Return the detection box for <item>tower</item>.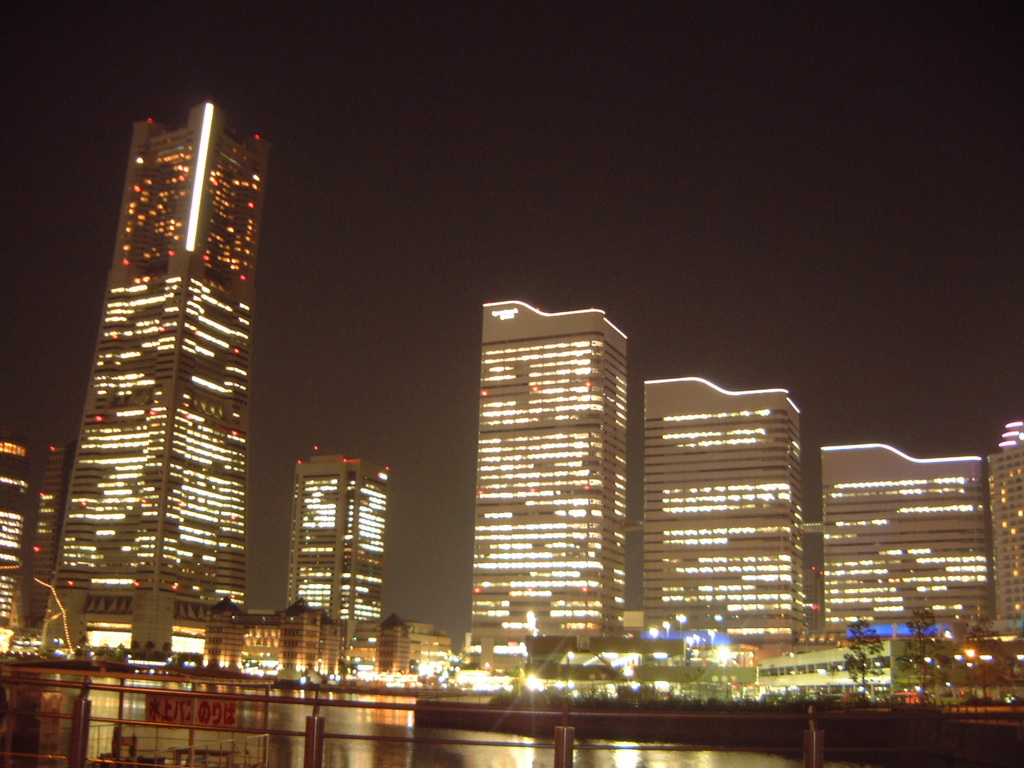
crop(294, 452, 382, 628).
